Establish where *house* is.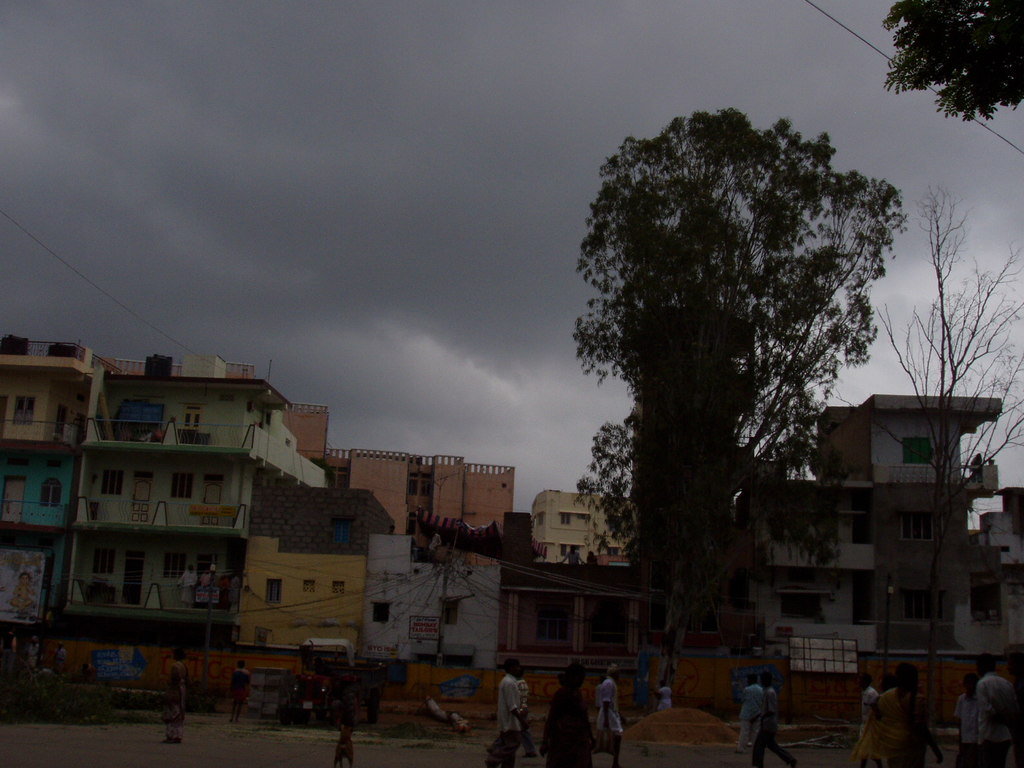
Established at Rect(256, 502, 362, 688).
